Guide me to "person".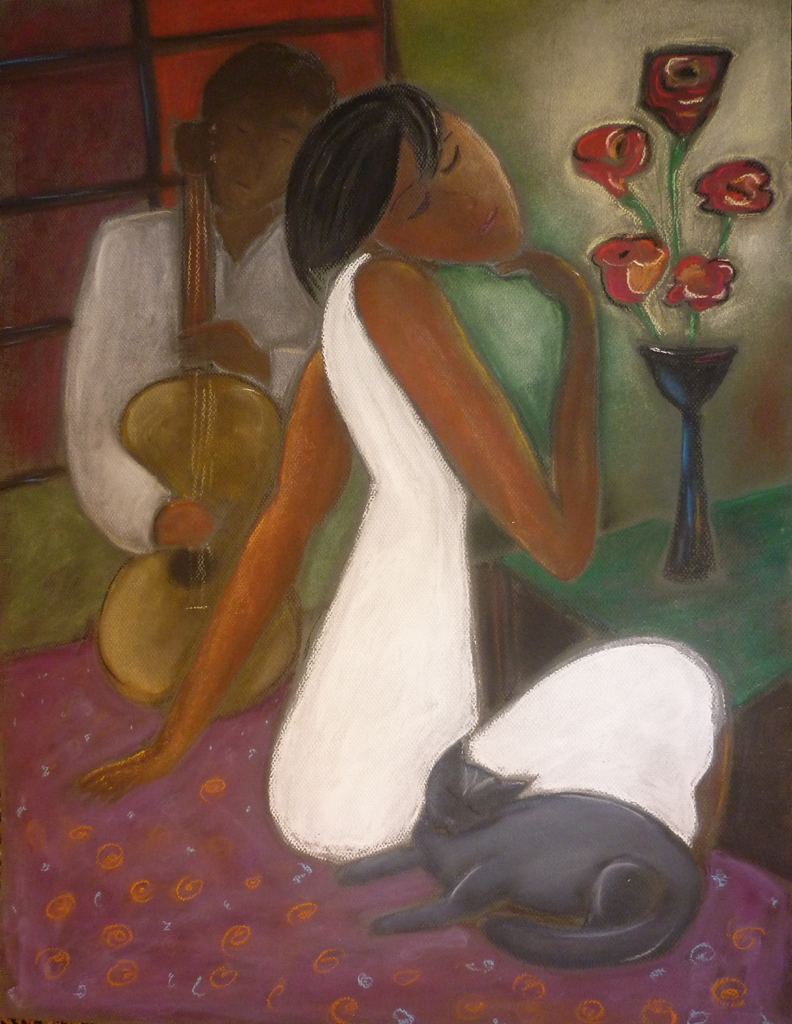
Guidance: [117,33,710,985].
